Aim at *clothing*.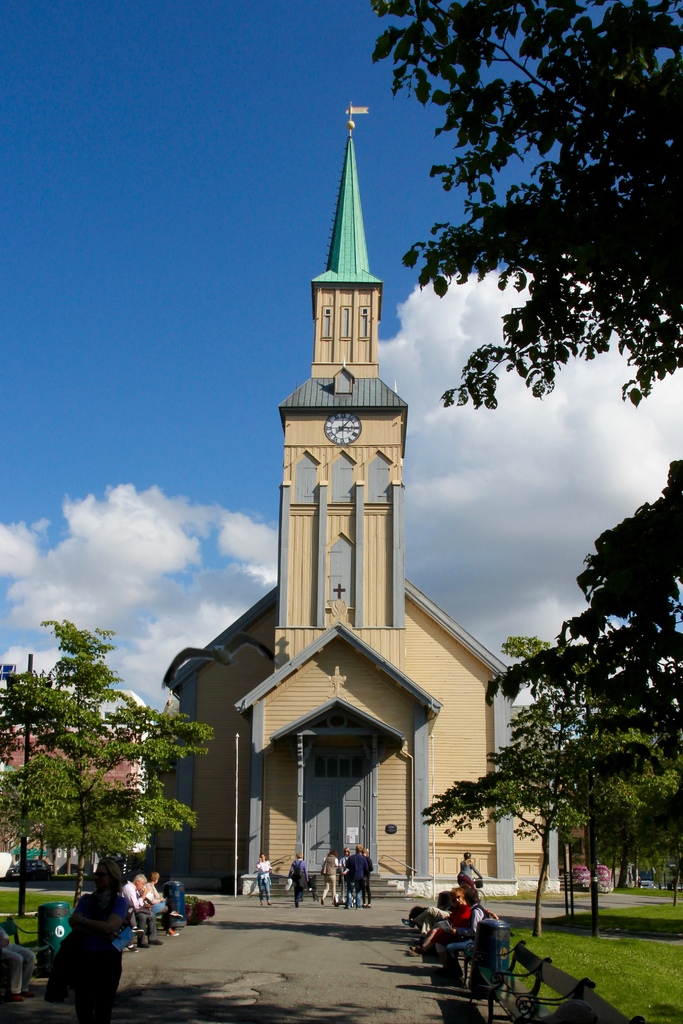
Aimed at [252, 856, 268, 902].
